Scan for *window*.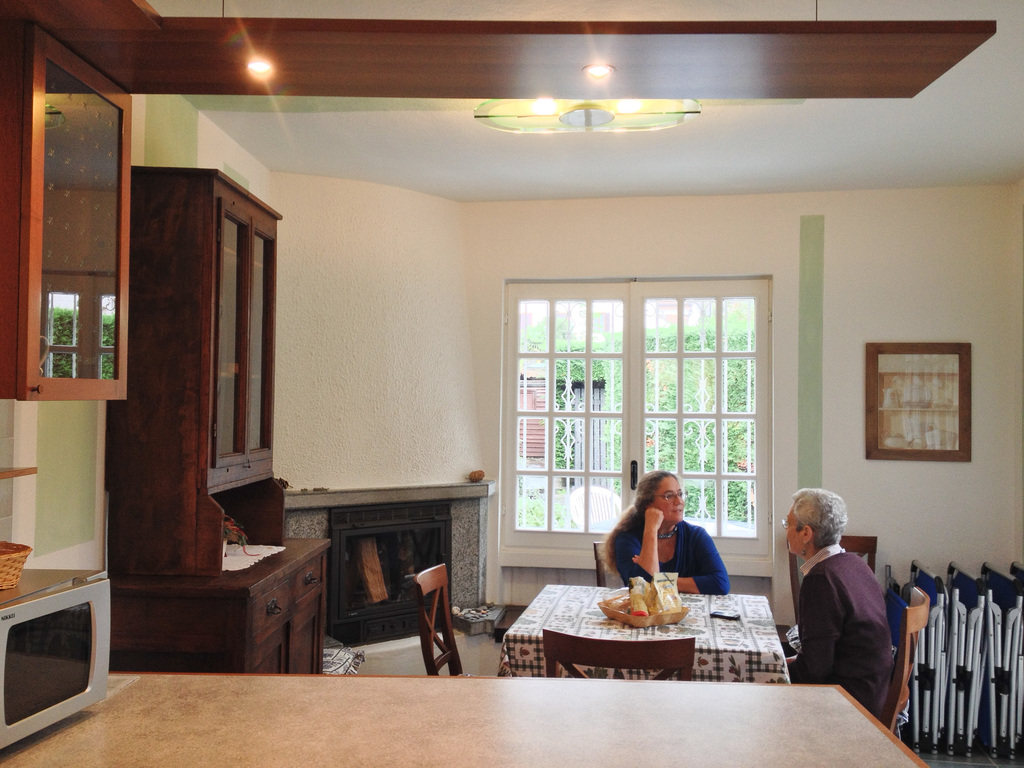
Scan result: box=[502, 278, 770, 558].
